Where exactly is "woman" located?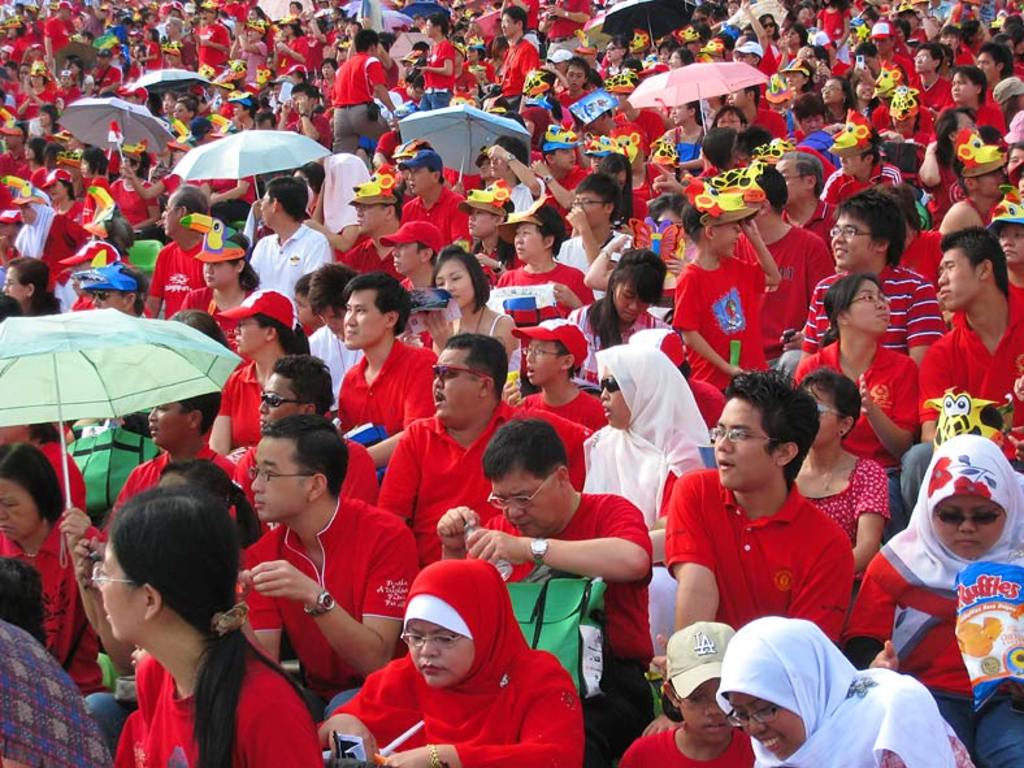
Its bounding box is (x1=782, y1=19, x2=810, y2=61).
